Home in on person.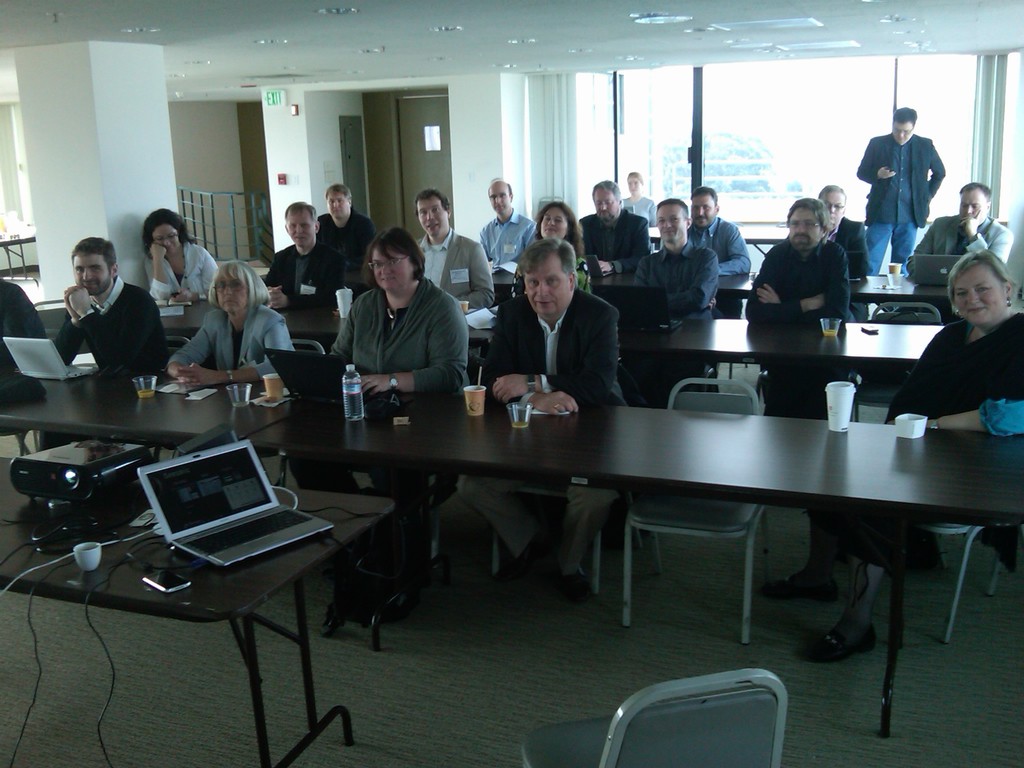
Homed in at 316:214:472:634.
